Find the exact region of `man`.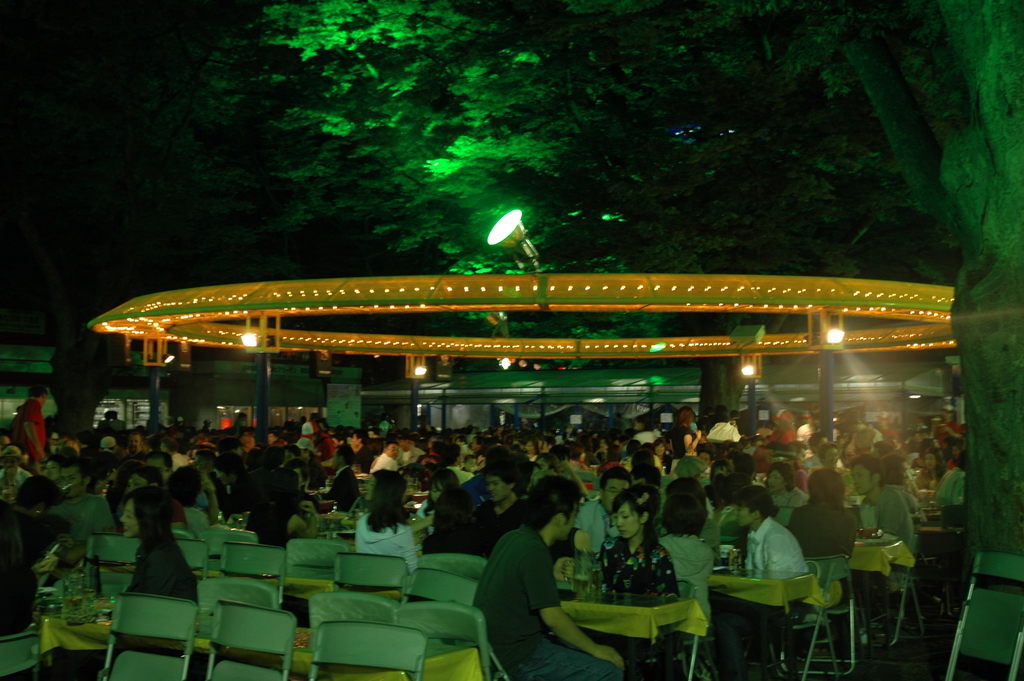
Exact region: [x1=3, y1=445, x2=31, y2=483].
